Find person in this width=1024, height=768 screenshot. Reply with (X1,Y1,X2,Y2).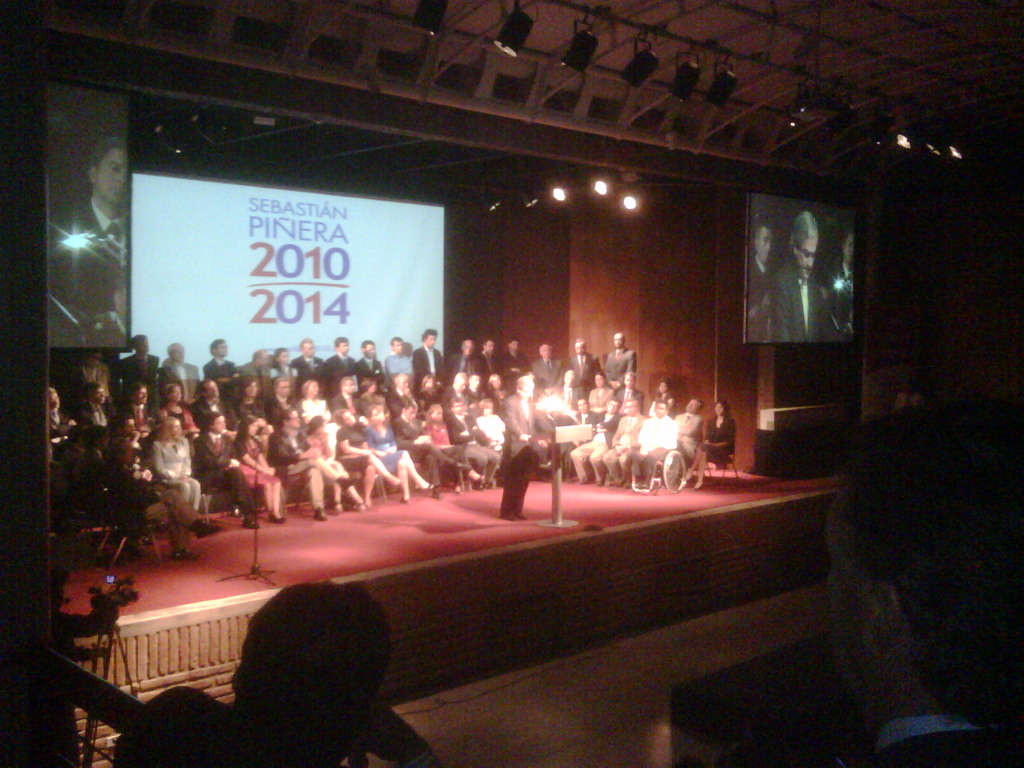
(264,412,360,517).
